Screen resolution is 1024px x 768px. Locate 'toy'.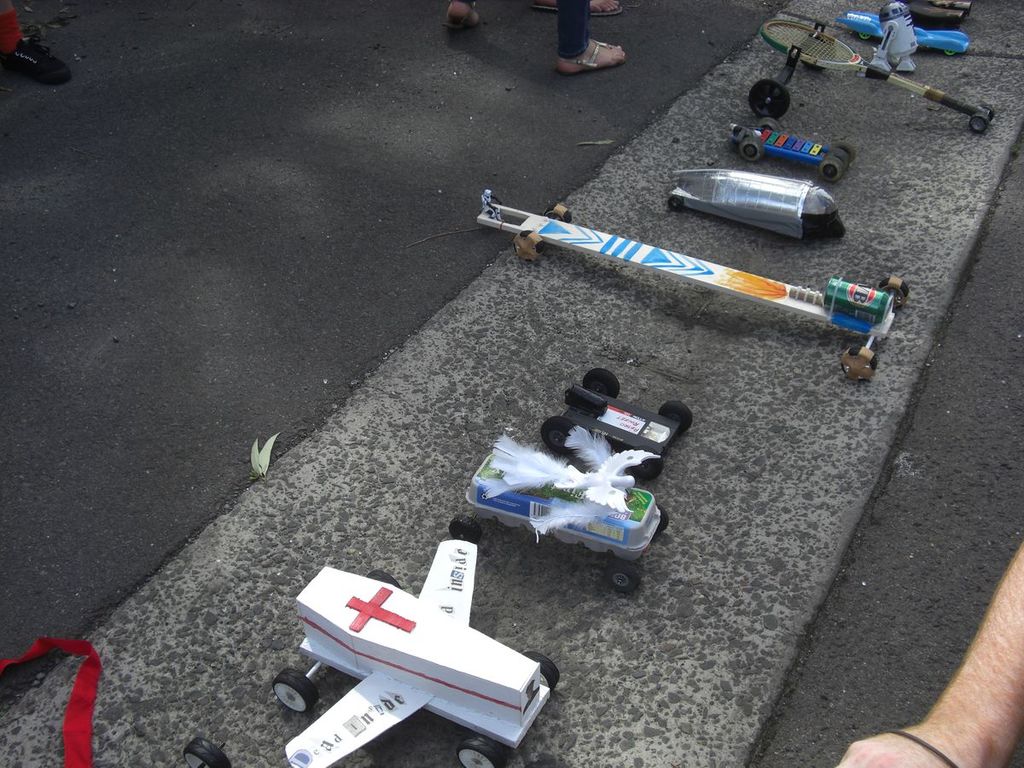
pyautogui.locateOnScreen(537, 364, 693, 483).
